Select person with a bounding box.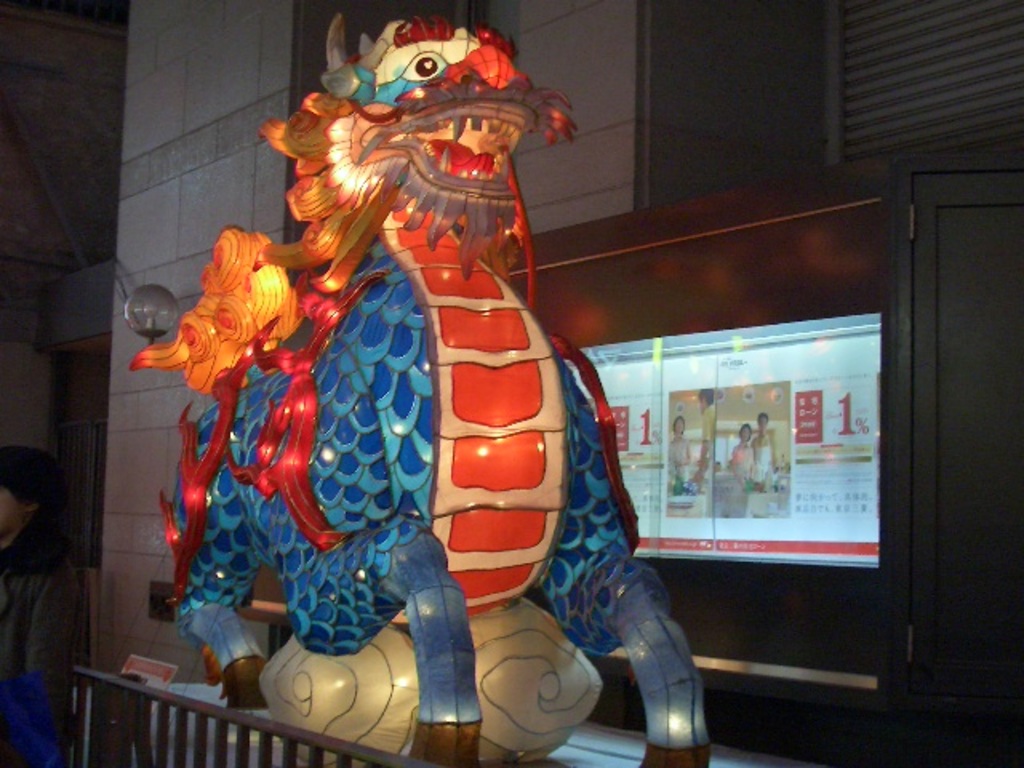
(x1=750, y1=403, x2=782, y2=493).
